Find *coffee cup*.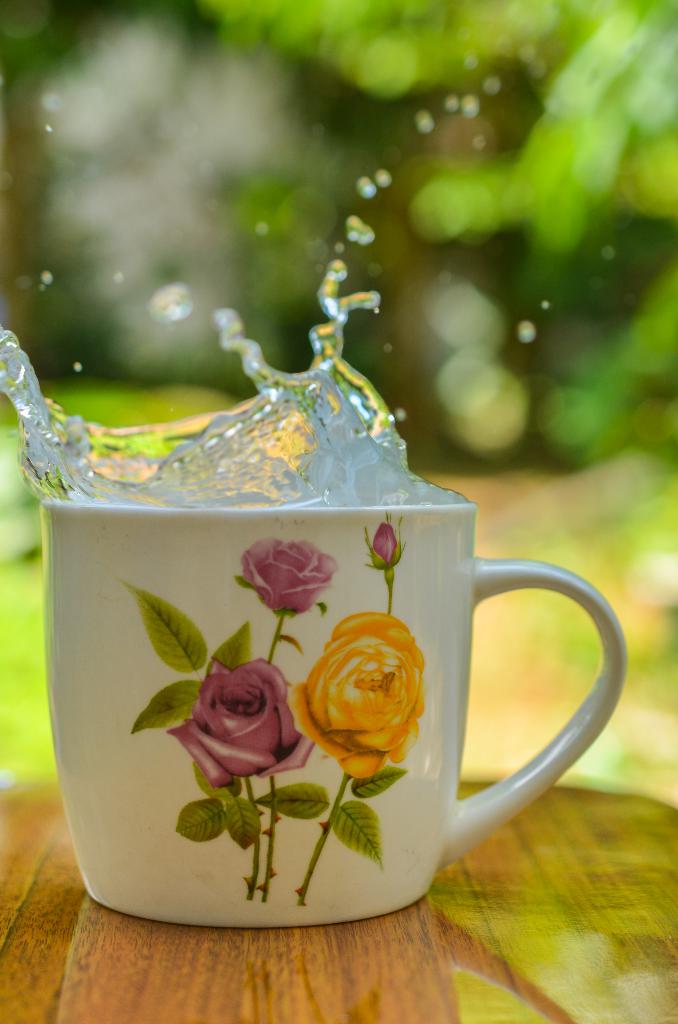
l=34, t=478, r=627, b=938.
